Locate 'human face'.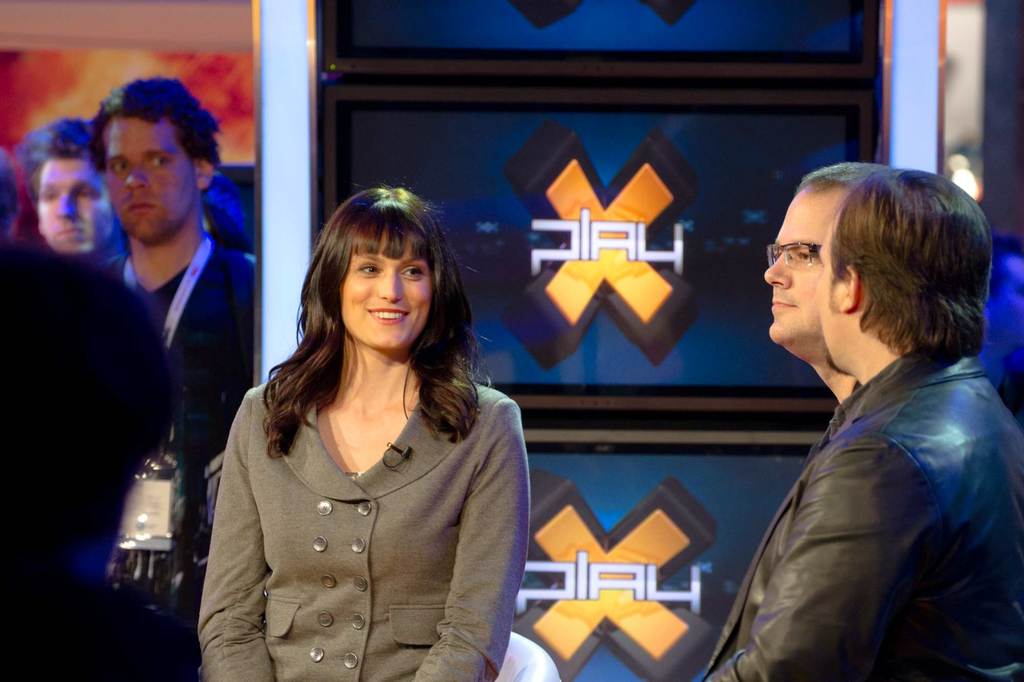
Bounding box: box(339, 238, 428, 345).
